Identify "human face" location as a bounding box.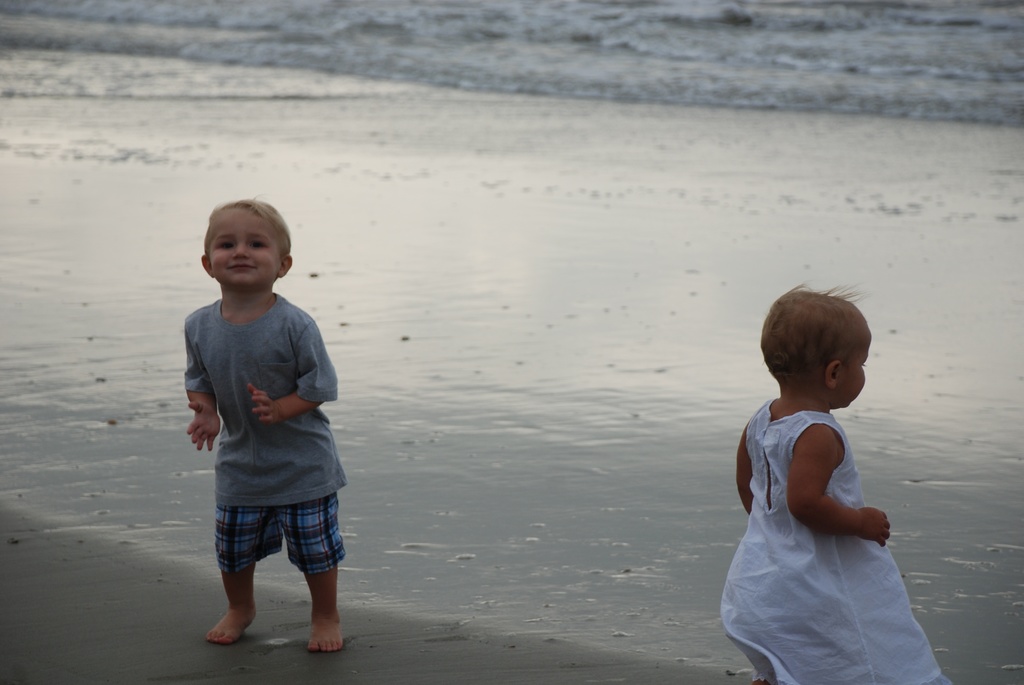
bbox(836, 345, 870, 413).
